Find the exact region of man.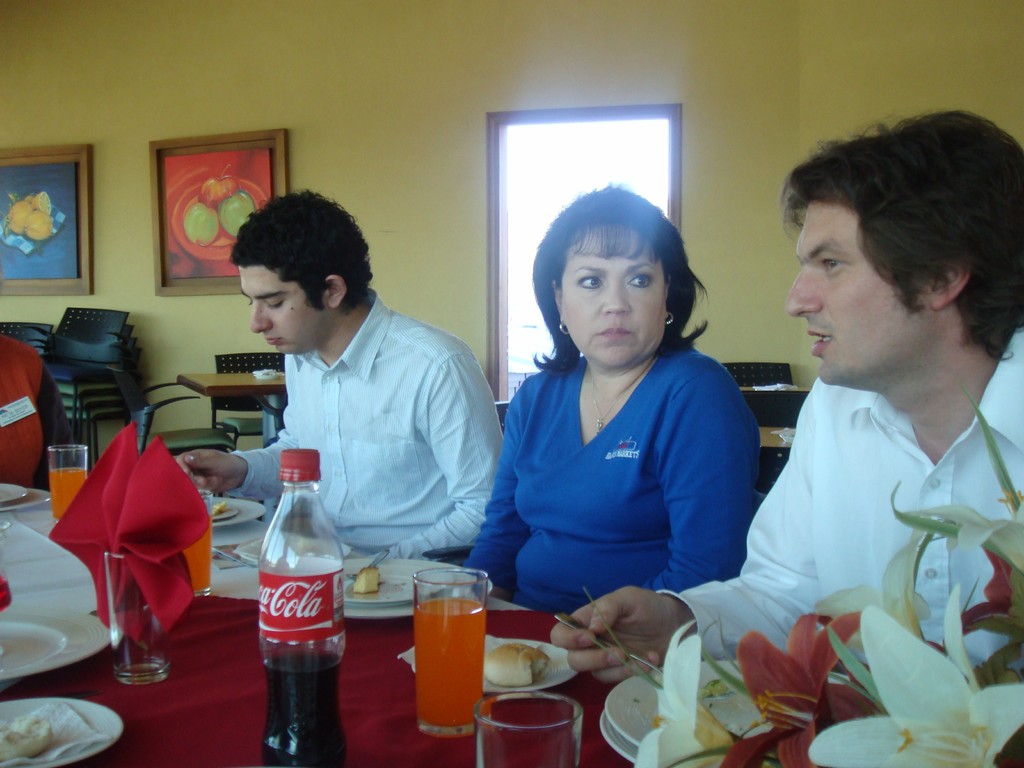
Exact region: detection(547, 108, 1023, 686).
